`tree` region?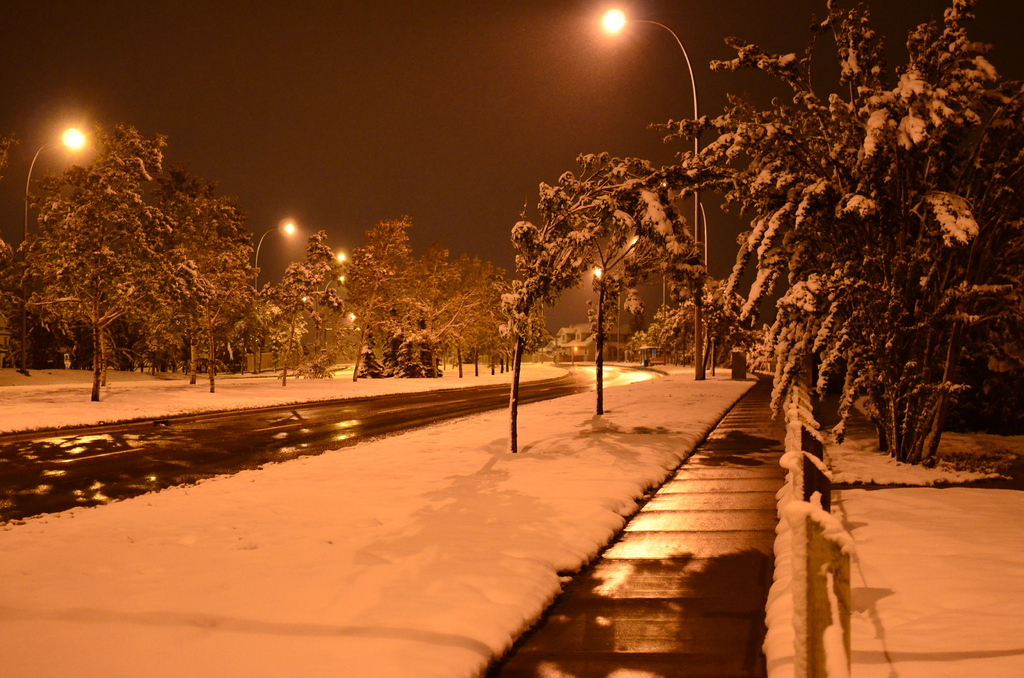
x1=33, y1=126, x2=159, y2=394
